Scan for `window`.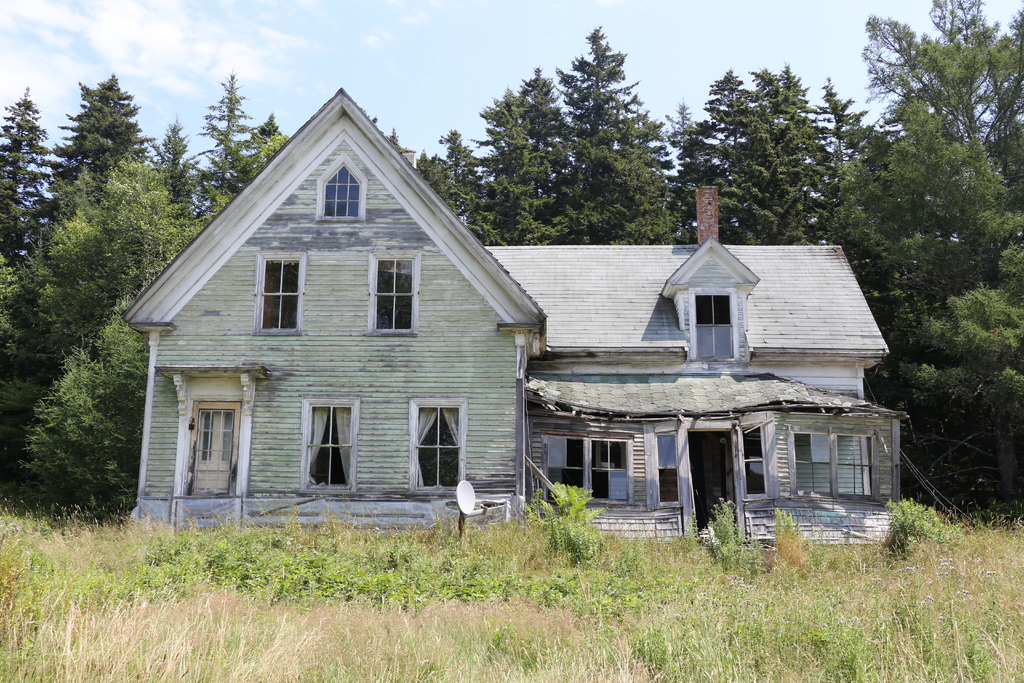
Scan result: bbox(652, 428, 680, 509).
